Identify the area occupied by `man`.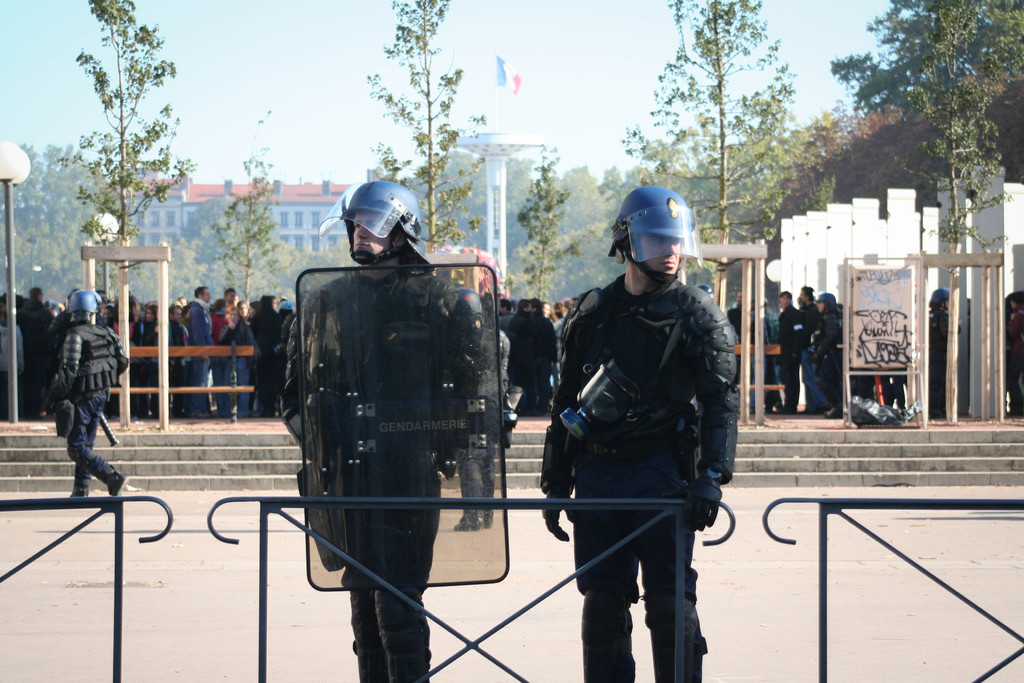
Area: box=[812, 290, 845, 418].
